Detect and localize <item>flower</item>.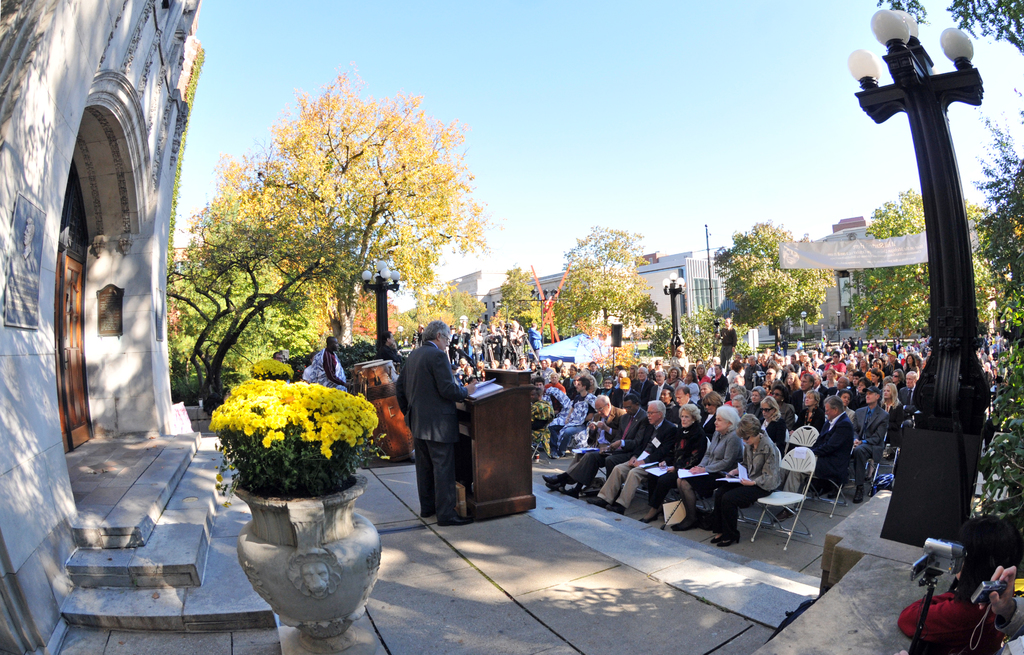
Localized at <region>260, 434, 273, 450</region>.
